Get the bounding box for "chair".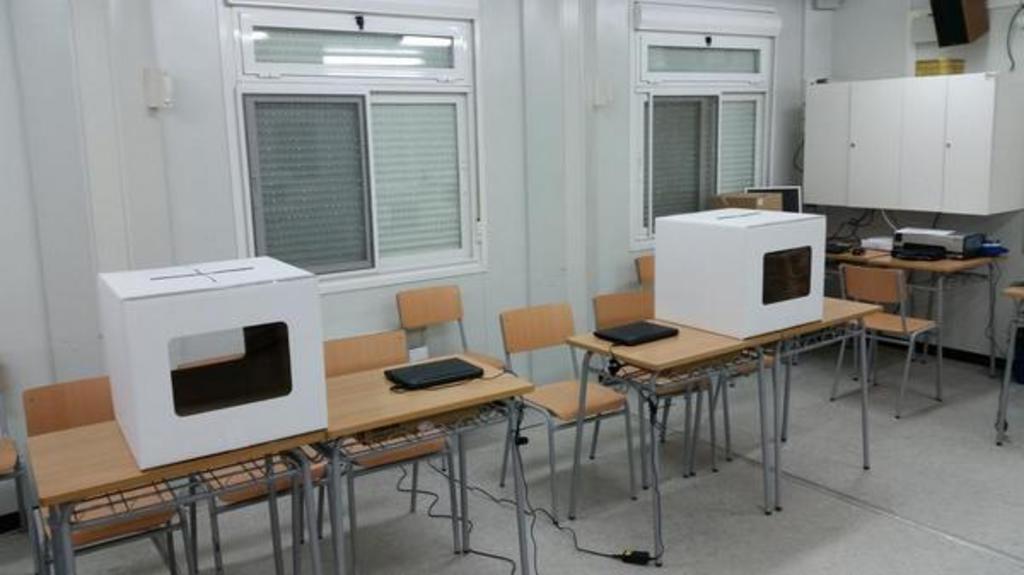
l=667, t=346, r=787, b=456.
